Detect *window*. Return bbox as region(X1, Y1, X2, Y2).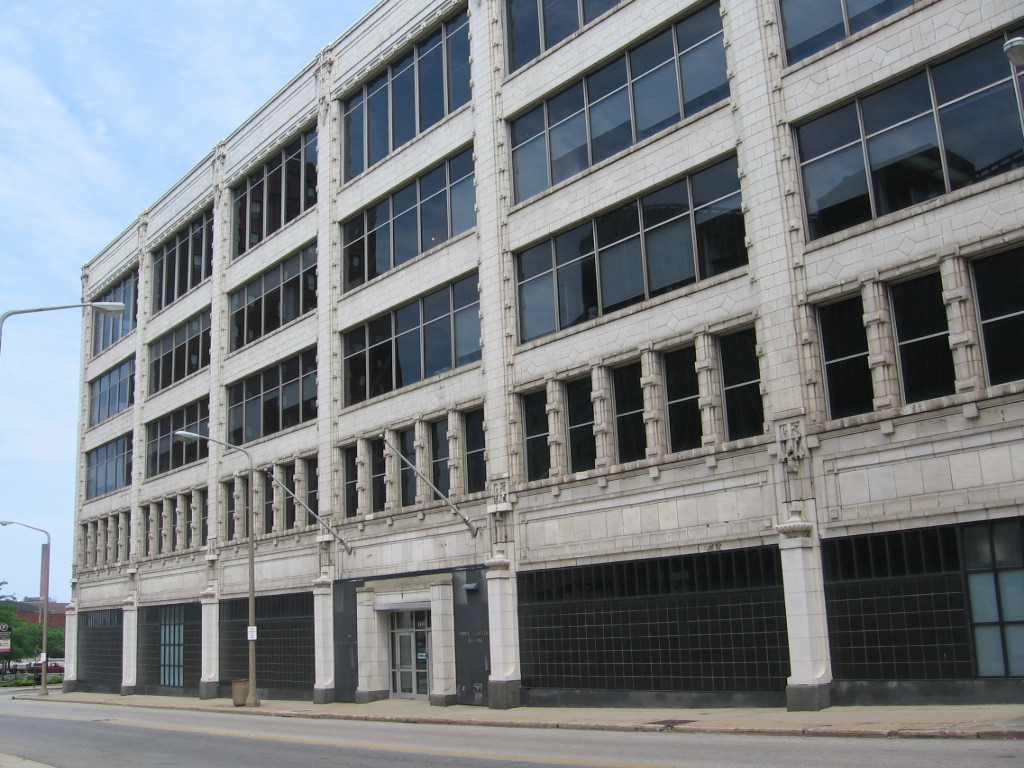
region(462, 410, 487, 491).
